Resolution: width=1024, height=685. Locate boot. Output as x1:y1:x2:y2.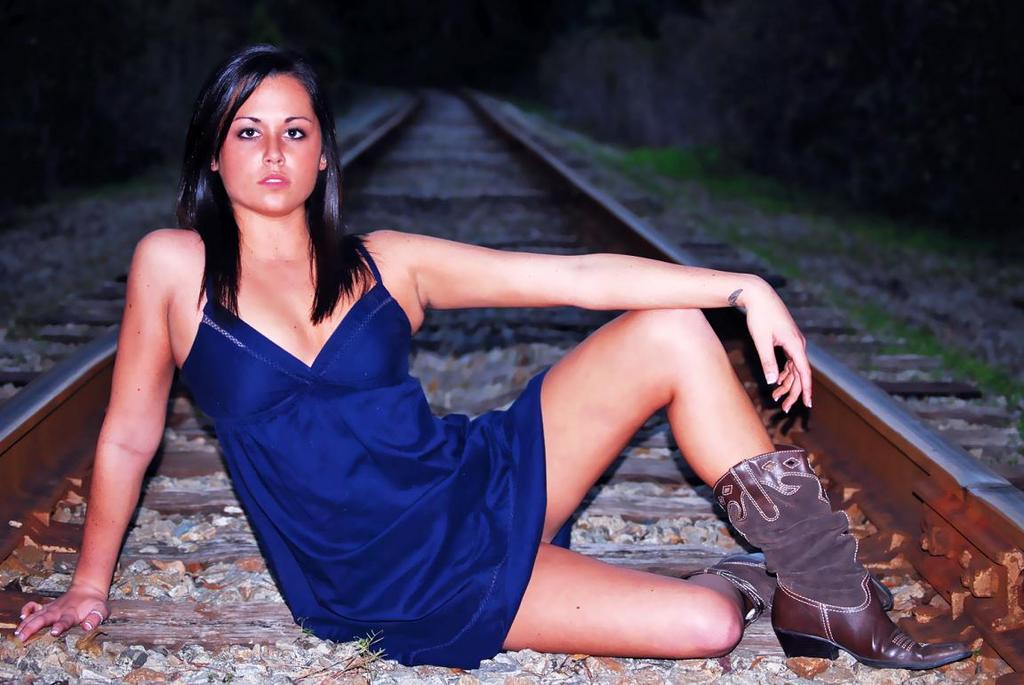
676:551:788:628.
